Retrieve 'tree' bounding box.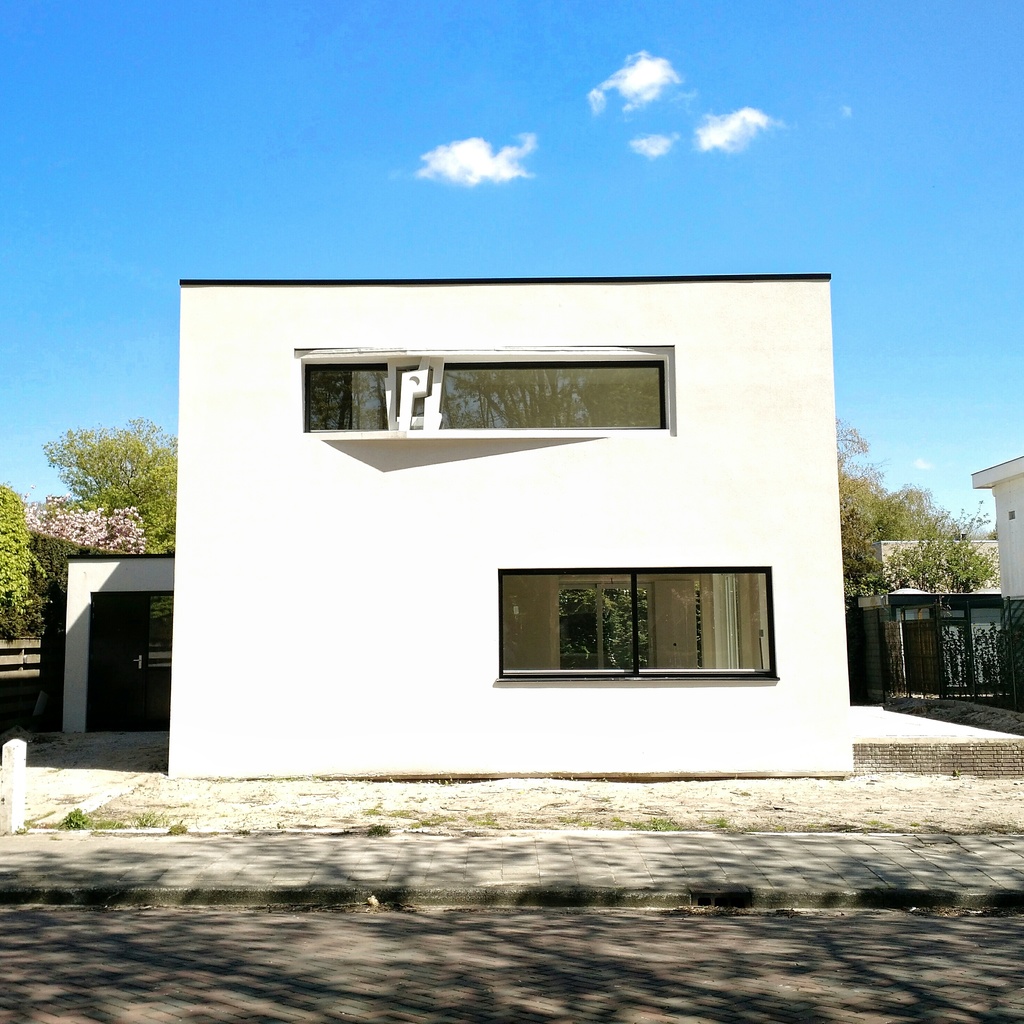
Bounding box: 308, 362, 717, 687.
